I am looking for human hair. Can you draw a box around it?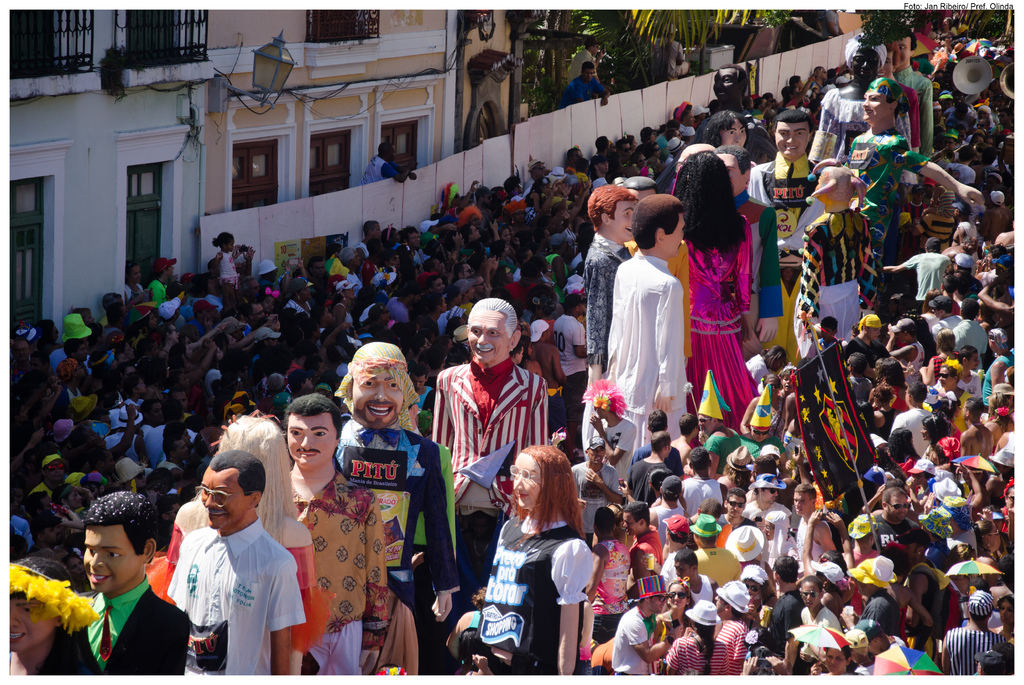
Sure, the bounding box is locate(820, 315, 840, 334).
